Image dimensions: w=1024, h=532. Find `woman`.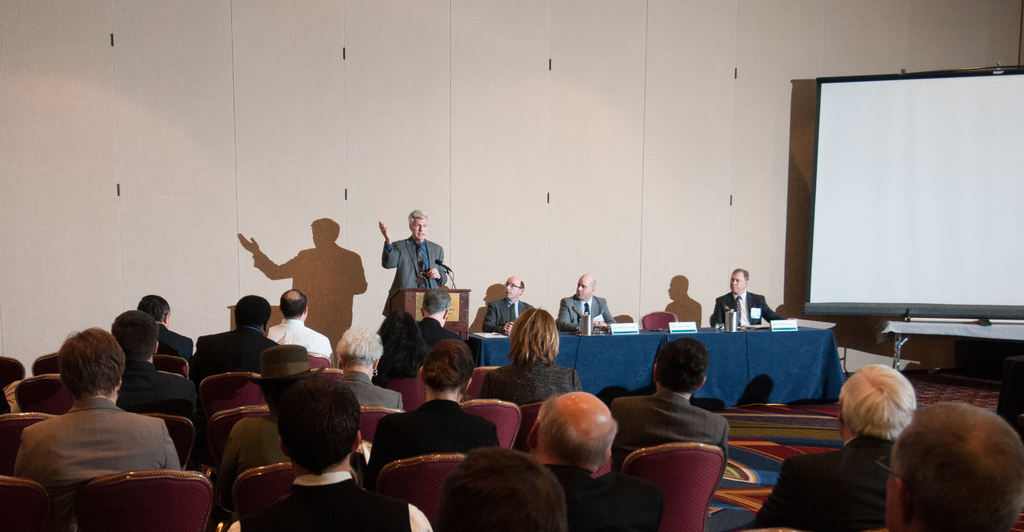
box=[325, 324, 404, 416].
